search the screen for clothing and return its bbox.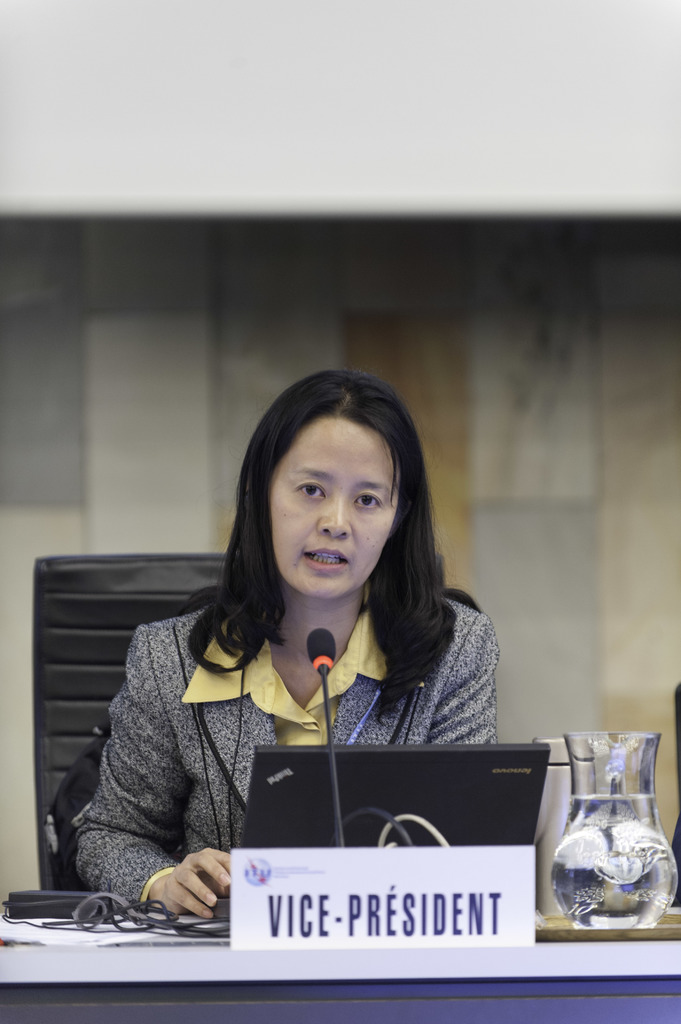
Found: (35,573,502,902).
